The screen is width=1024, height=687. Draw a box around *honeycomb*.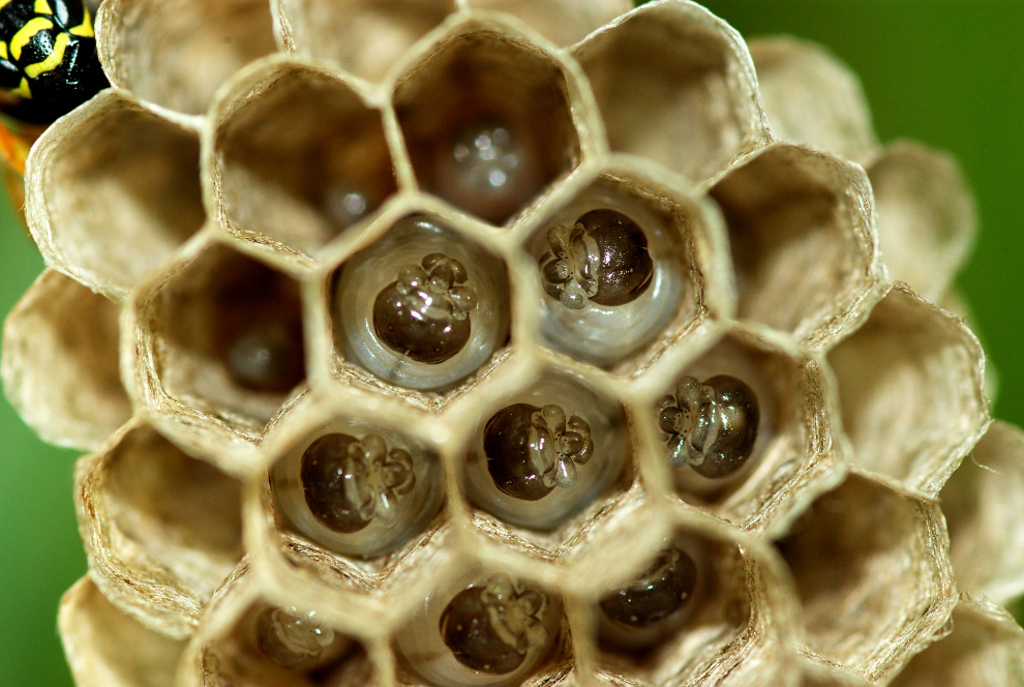
(0,0,1023,686).
